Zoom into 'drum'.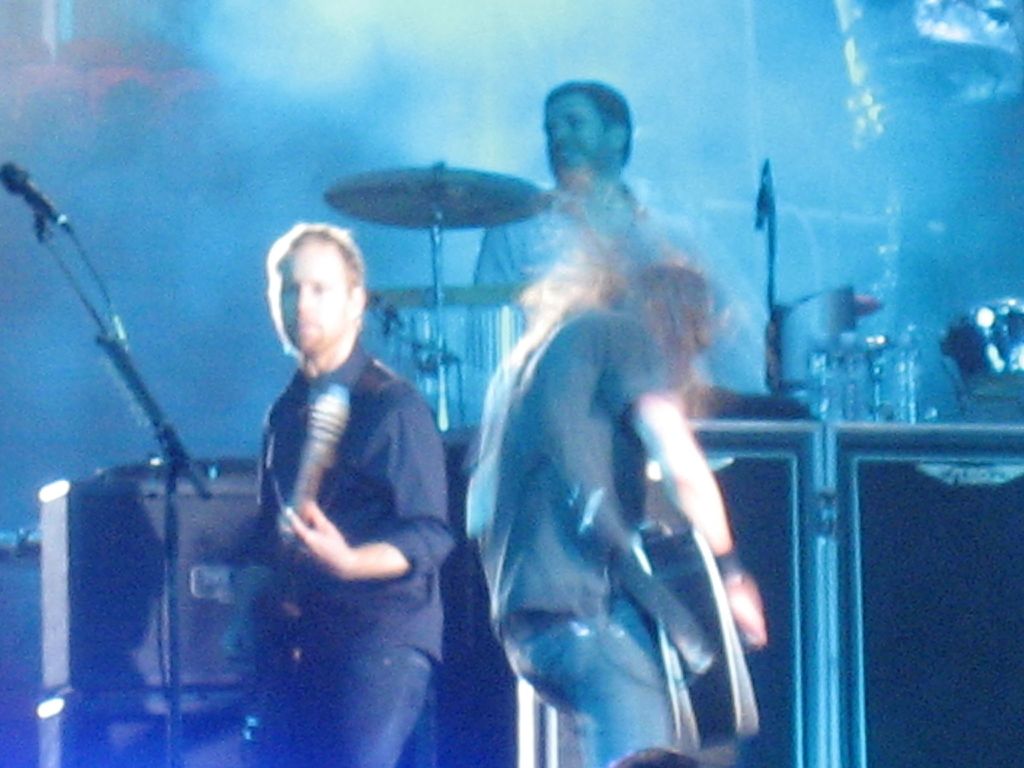
Zoom target: crop(801, 324, 943, 422).
